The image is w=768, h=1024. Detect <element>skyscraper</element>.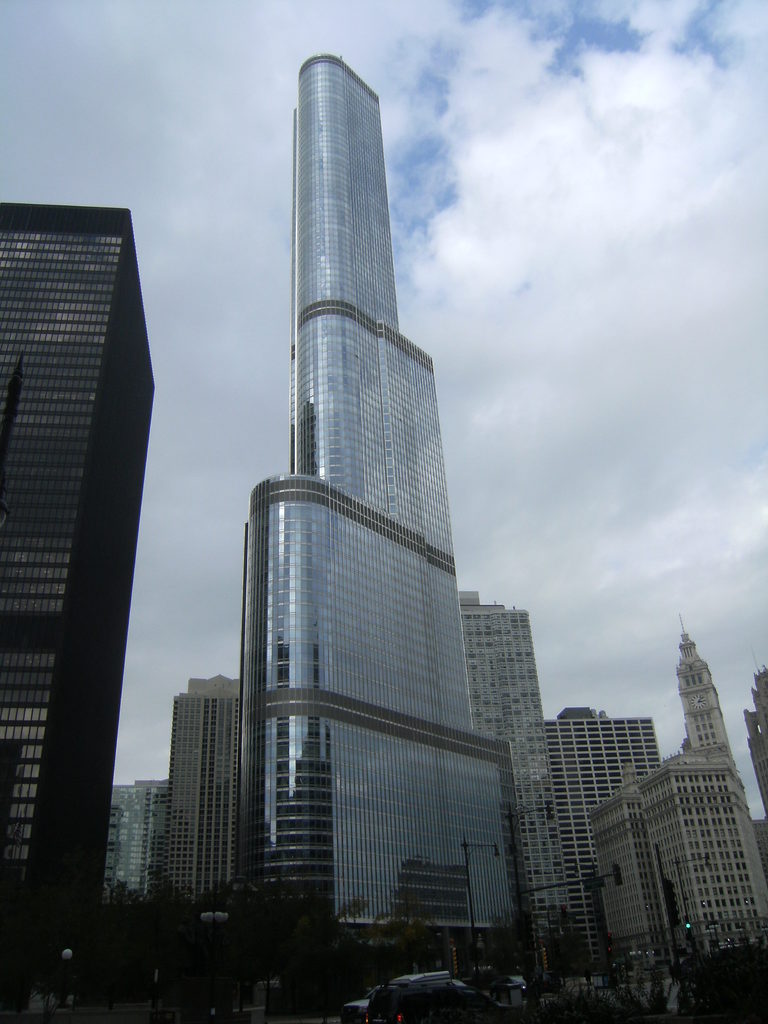
Detection: {"left": 588, "top": 612, "right": 761, "bottom": 972}.
